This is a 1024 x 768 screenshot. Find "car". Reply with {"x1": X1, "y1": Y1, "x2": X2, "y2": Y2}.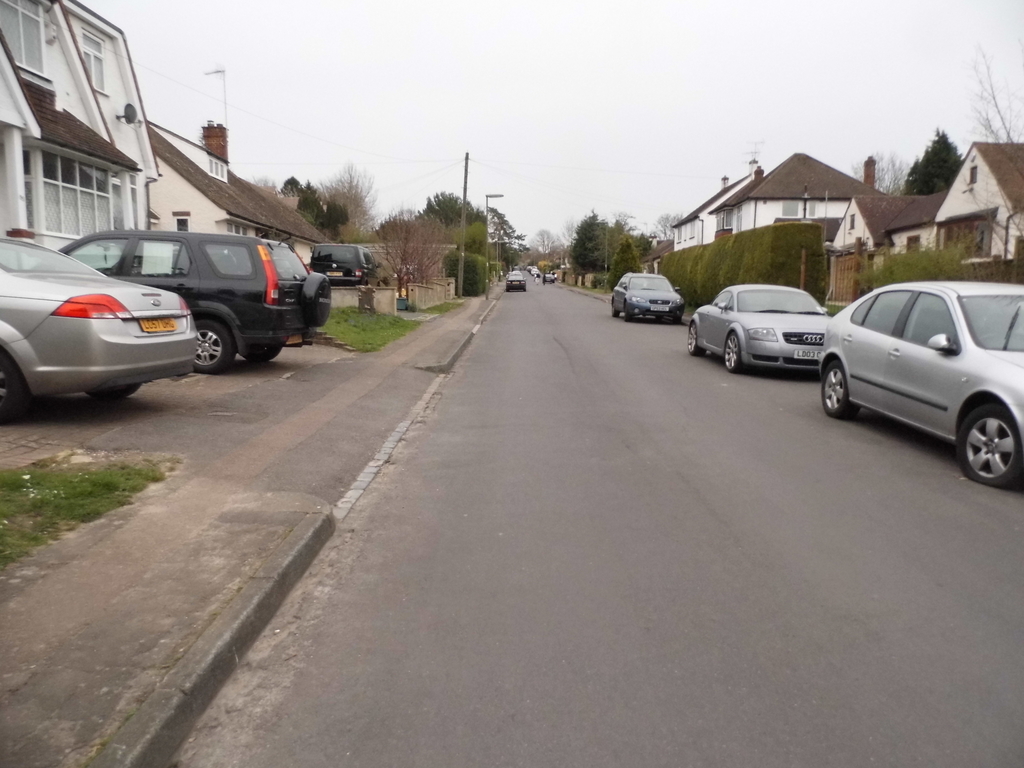
{"x1": 686, "y1": 280, "x2": 833, "y2": 372}.
